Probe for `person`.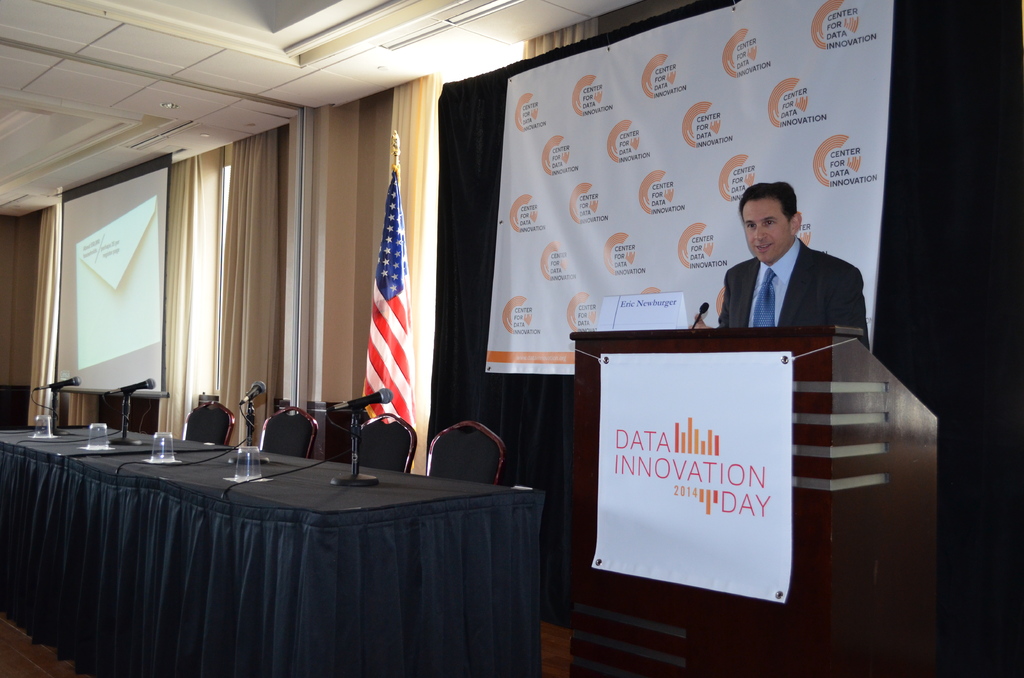
Probe result: <box>704,173,856,361</box>.
